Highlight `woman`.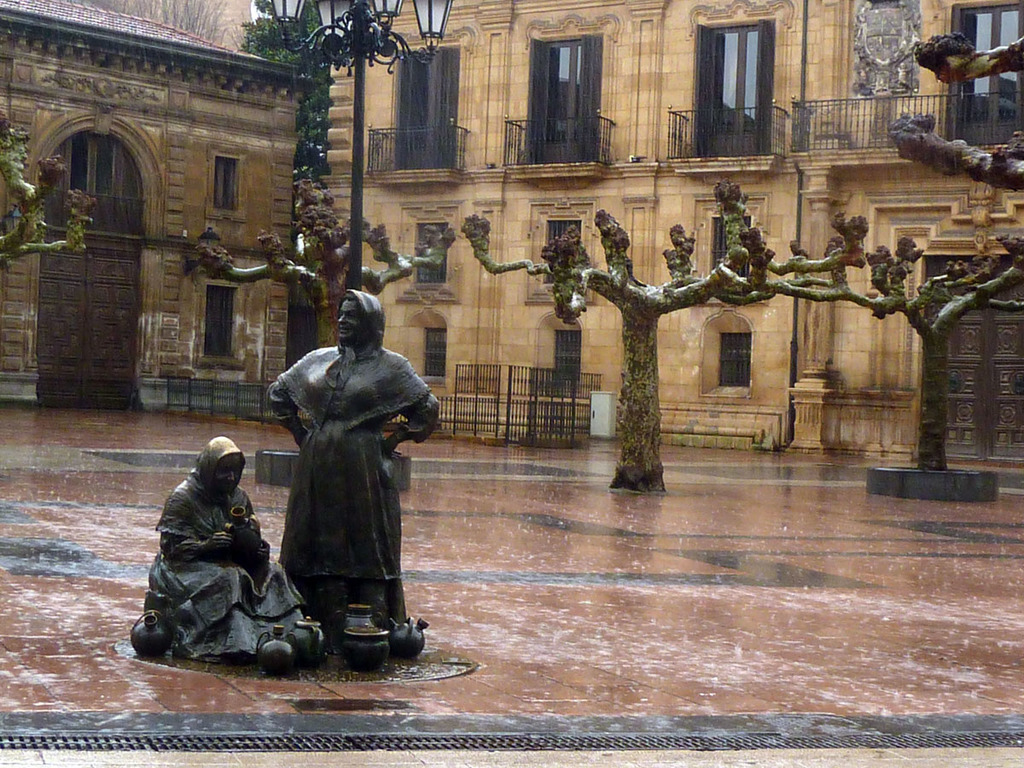
Highlighted region: rect(138, 425, 306, 666).
